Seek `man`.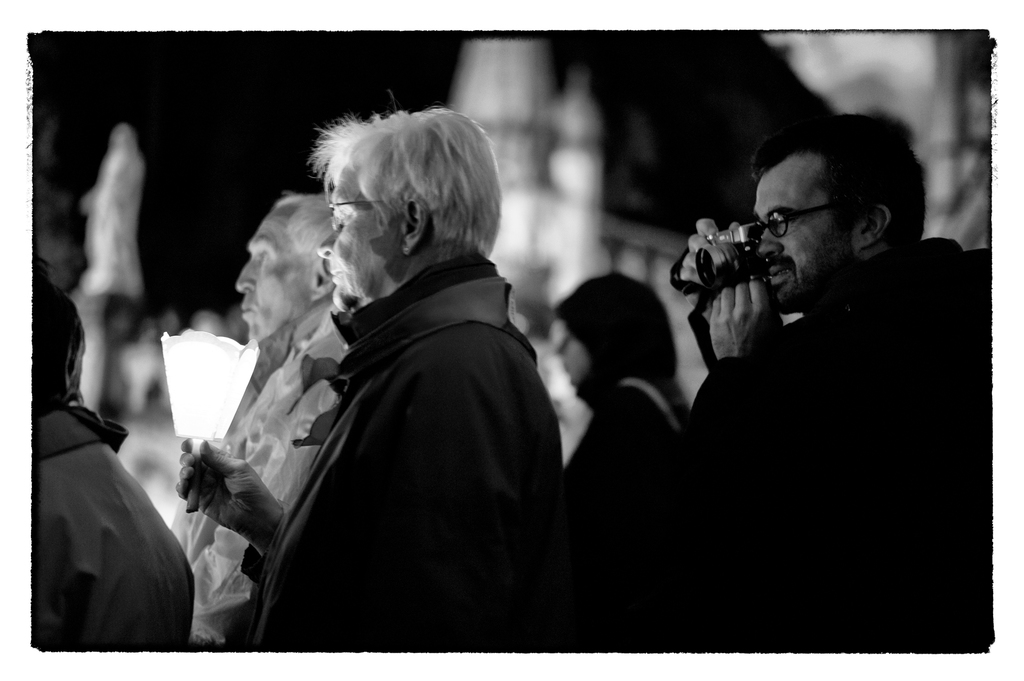
region(173, 186, 352, 650).
